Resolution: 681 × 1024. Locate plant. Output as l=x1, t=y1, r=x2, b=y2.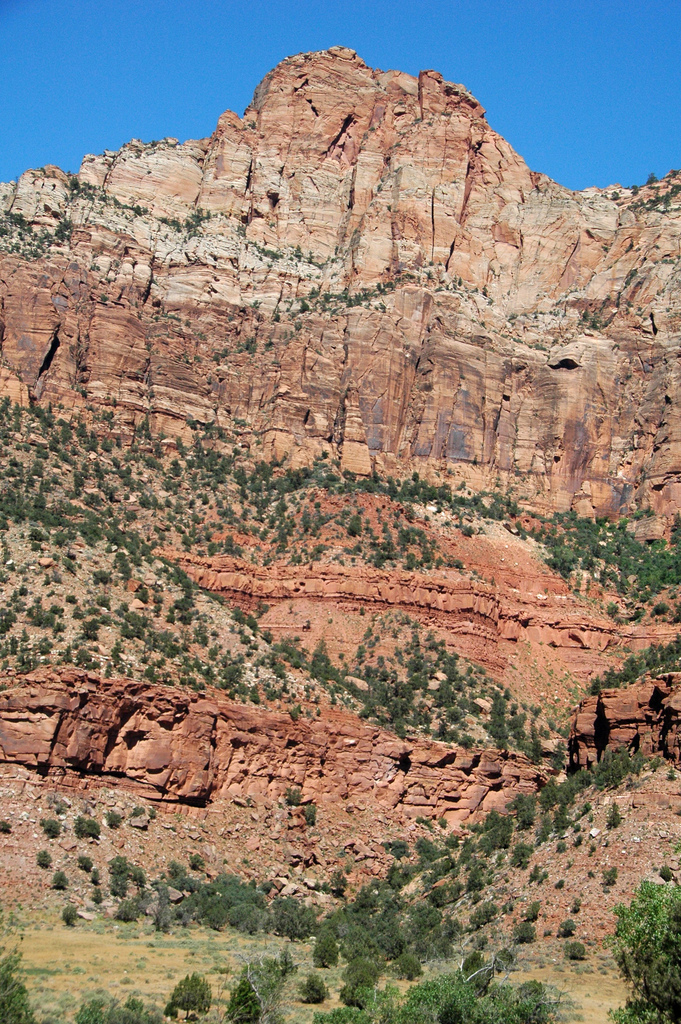
l=60, t=899, r=86, b=934.
